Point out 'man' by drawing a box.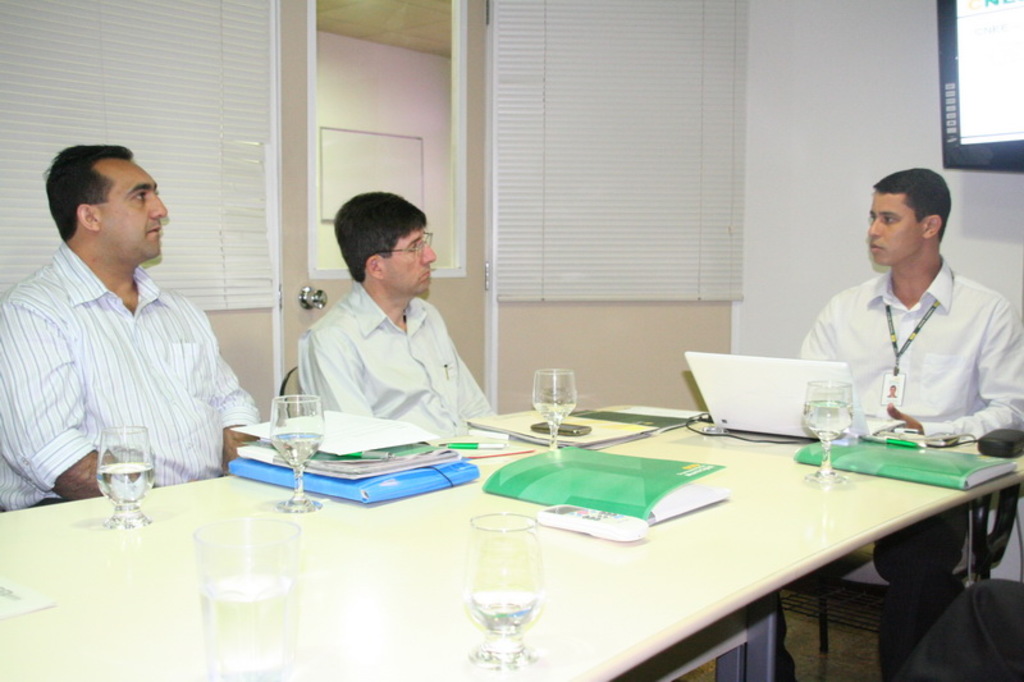
10, 143, 260, 517.
